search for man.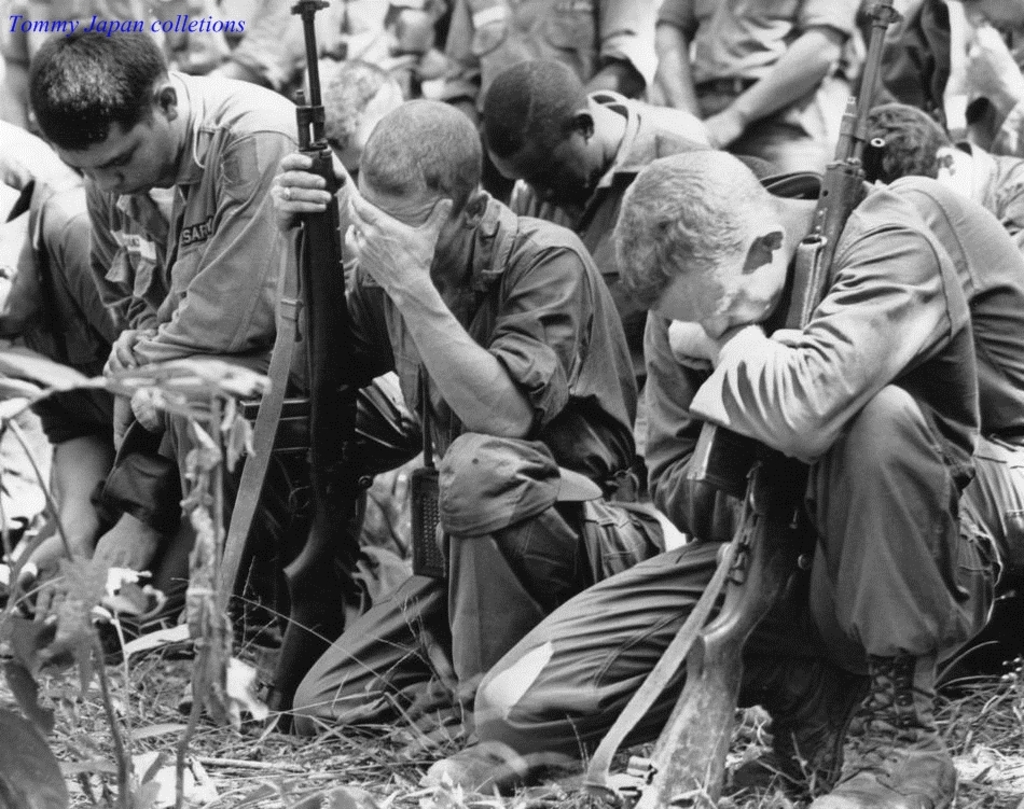
Found at select_region(478, 48, 711, 400).
